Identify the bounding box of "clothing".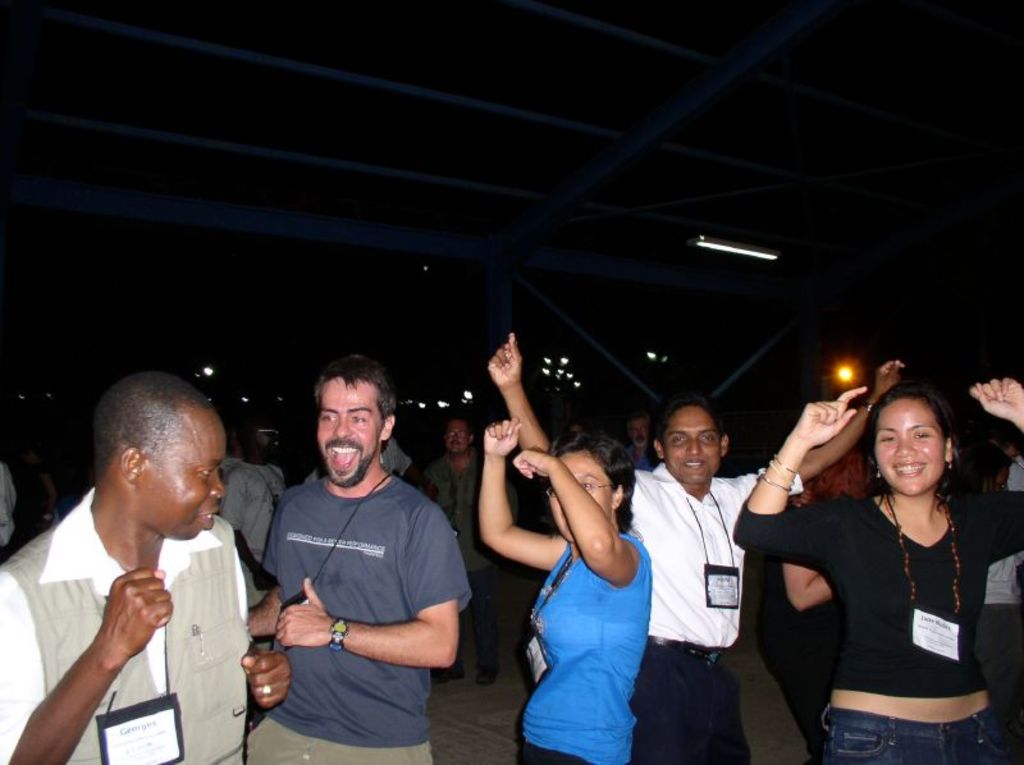
726:490:1023:764.
